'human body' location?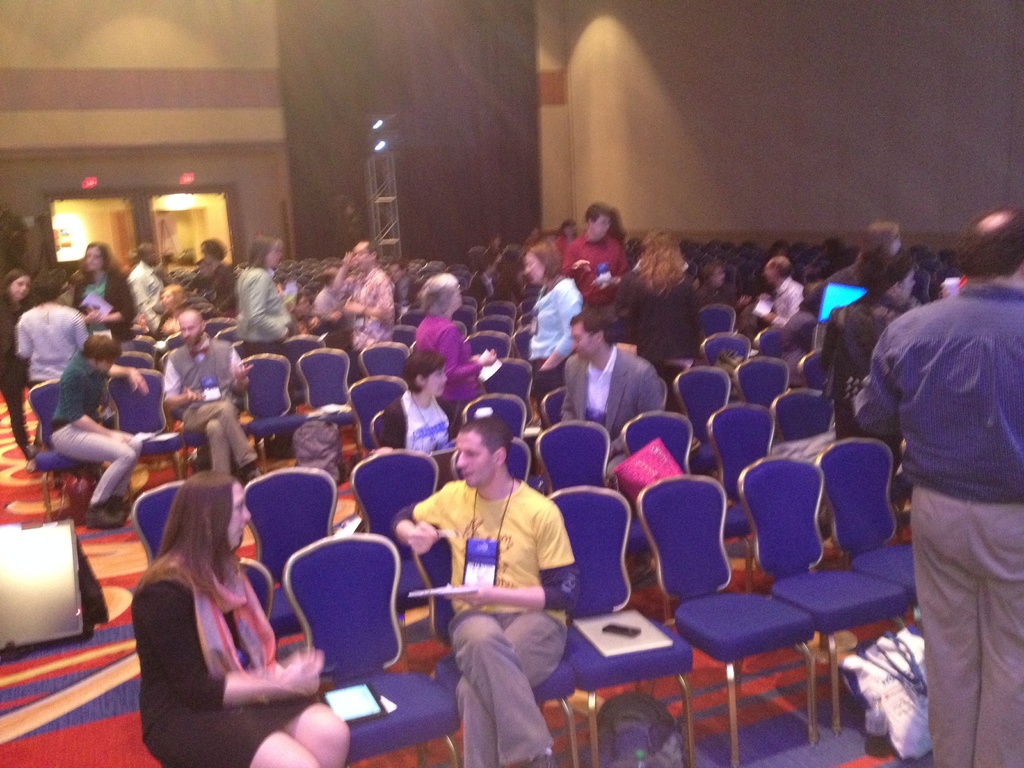
x1=555 y1=348 x2=666 y2=483
